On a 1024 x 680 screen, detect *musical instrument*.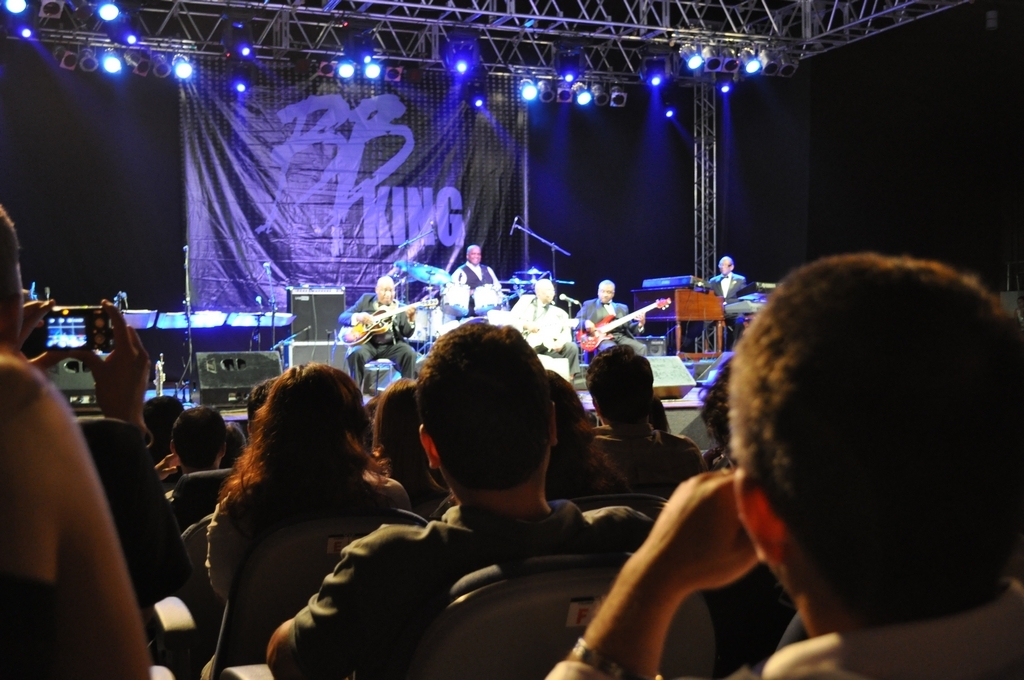
<region>475, 284, 510, 311</region>.
